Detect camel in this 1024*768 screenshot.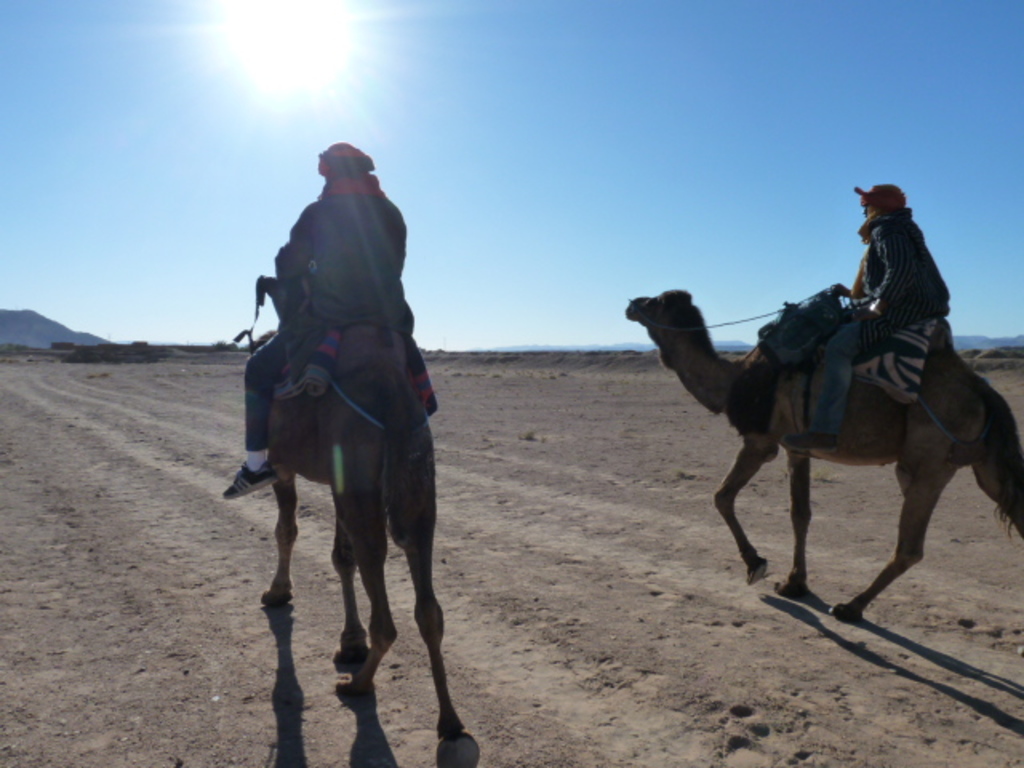
Detection: BBox(261, 323, 470, 749).
